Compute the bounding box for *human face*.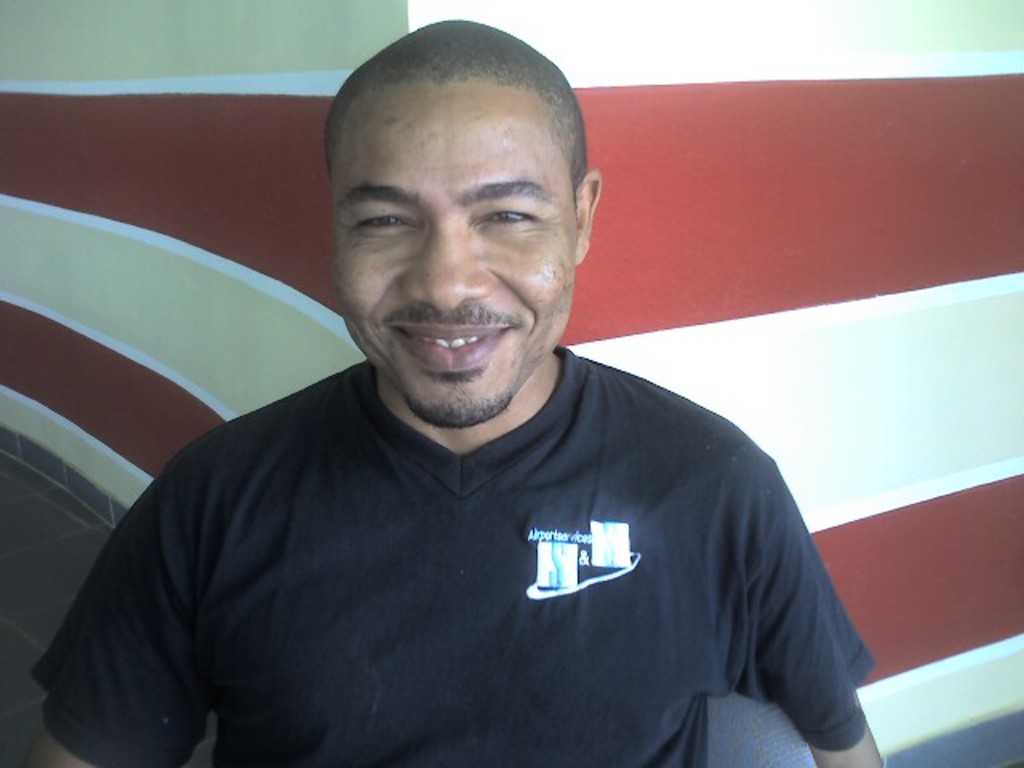
(left=334, top=78, right=579, bottom=432).
